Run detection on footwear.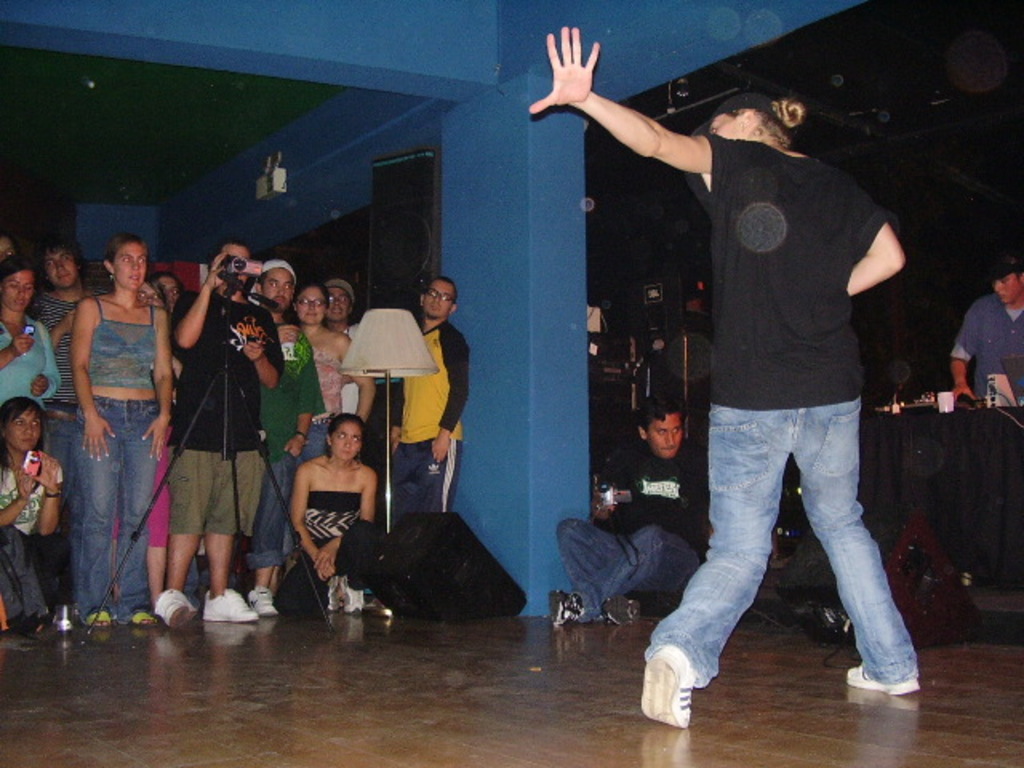
Result: locate(200, 587, 258, 624).
